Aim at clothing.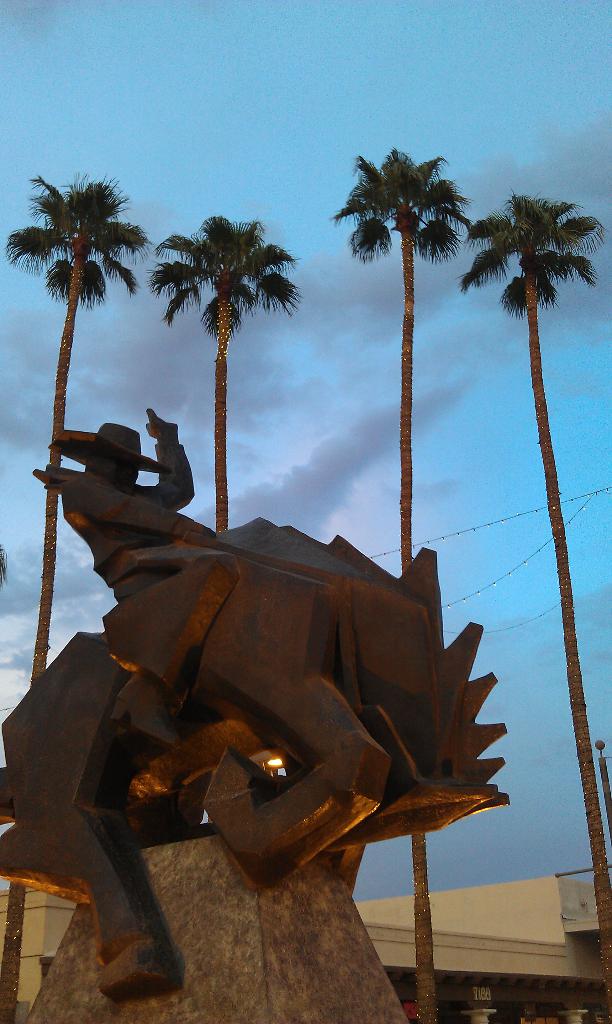
Aimed at bbox=[51, 429, 218, 605].
